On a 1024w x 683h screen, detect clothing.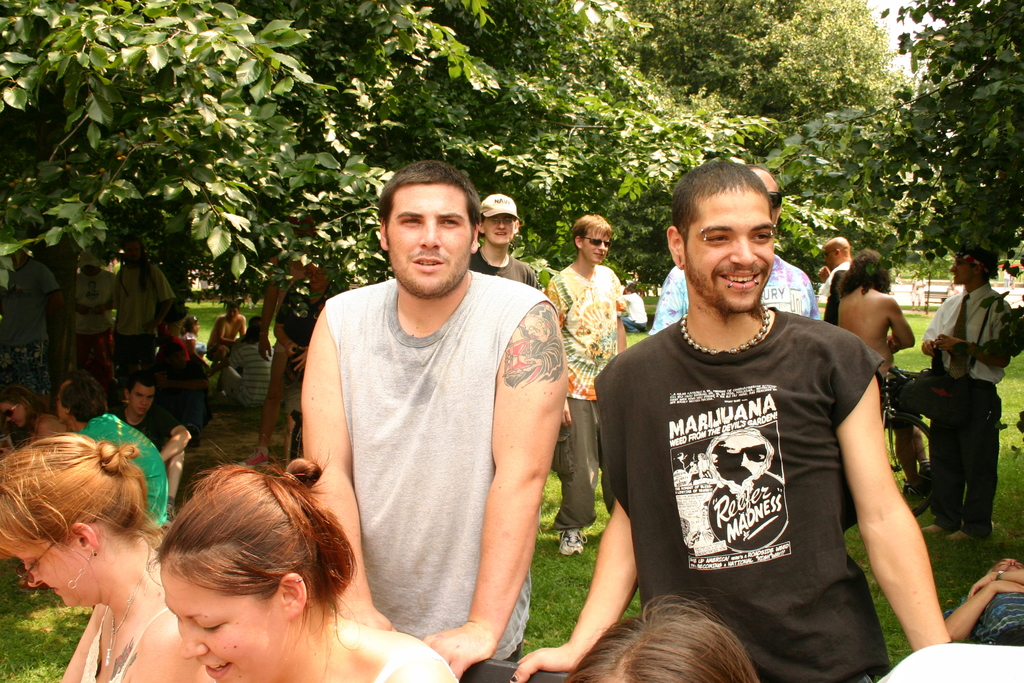
x1=595, y1=302, x2=895, y2=682.
